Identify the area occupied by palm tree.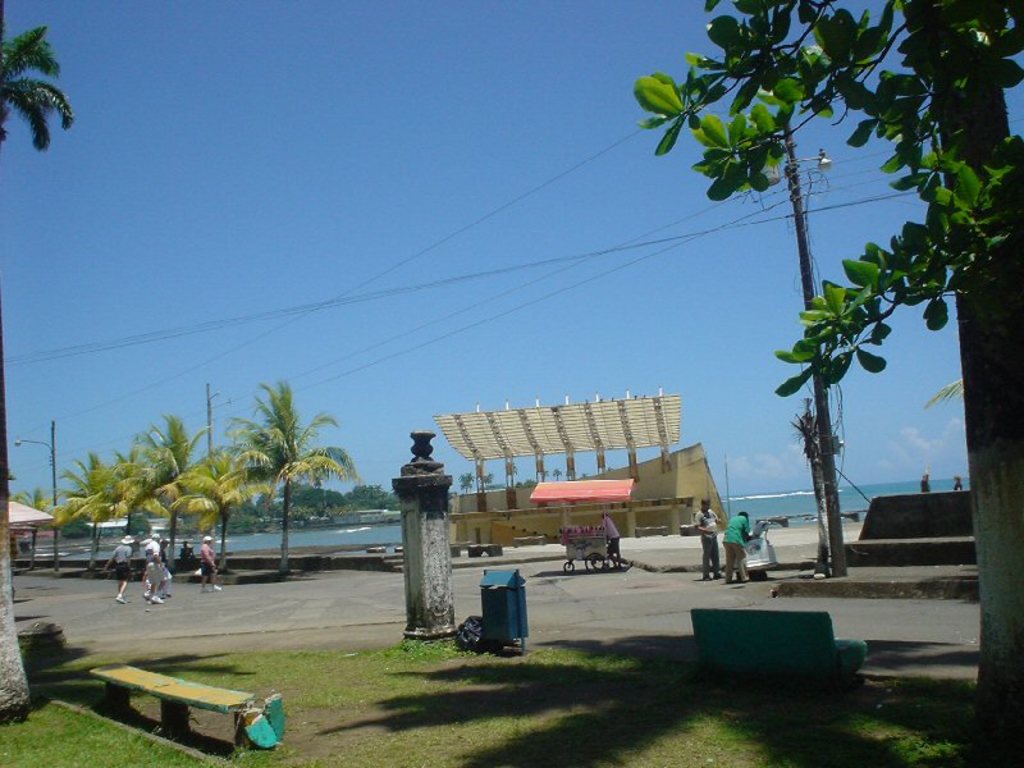
Area: [134,426,202,598].
